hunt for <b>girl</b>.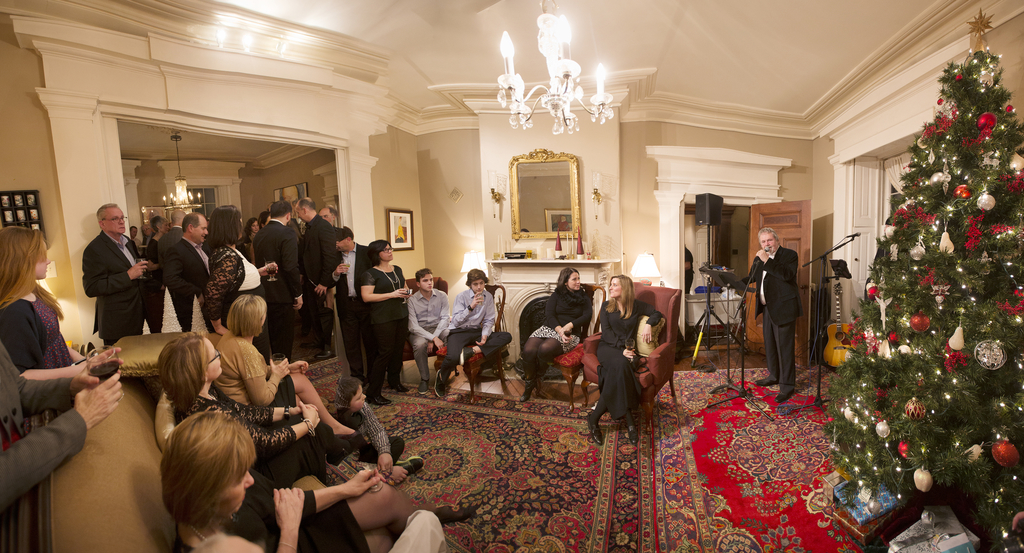
Hunted down at [7, 223, 116, 380].
